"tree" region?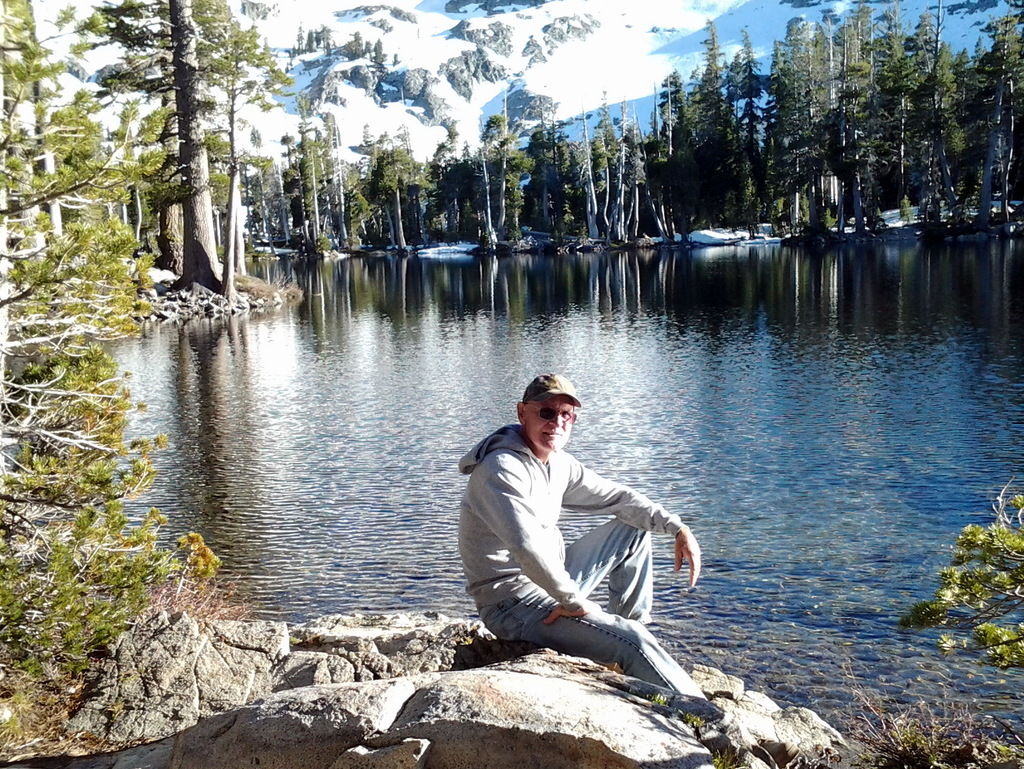
276:108:355:262
